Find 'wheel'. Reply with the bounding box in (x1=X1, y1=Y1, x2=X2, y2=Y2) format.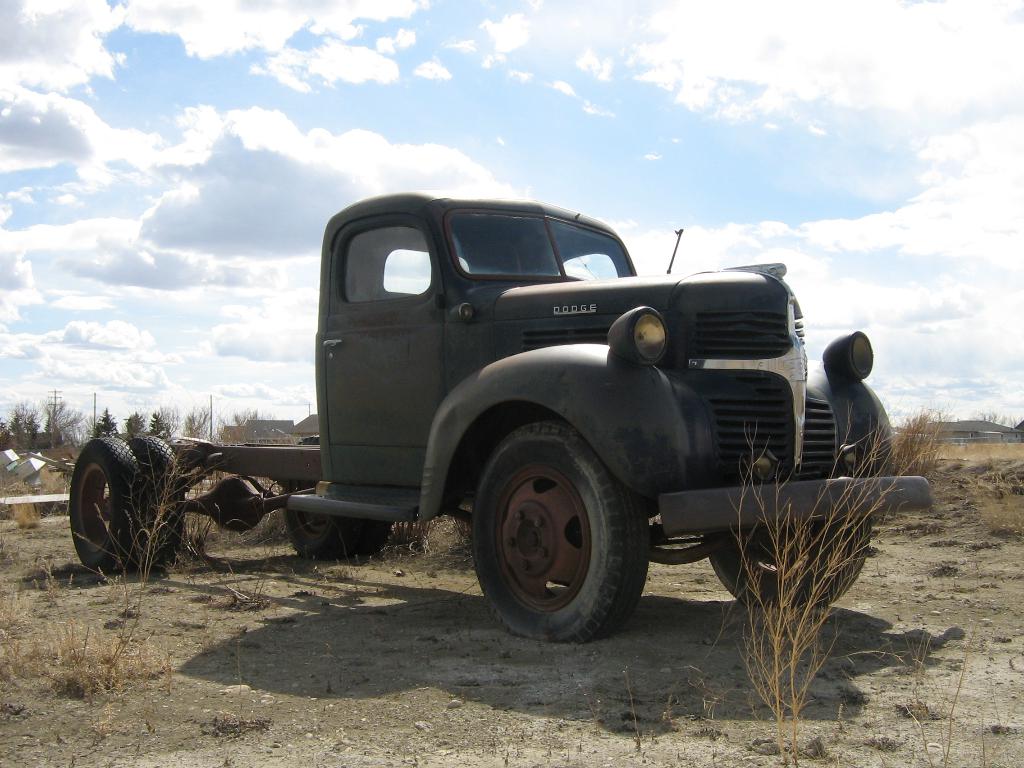
(x1=703, y1=520, x2=876, y2=607).
